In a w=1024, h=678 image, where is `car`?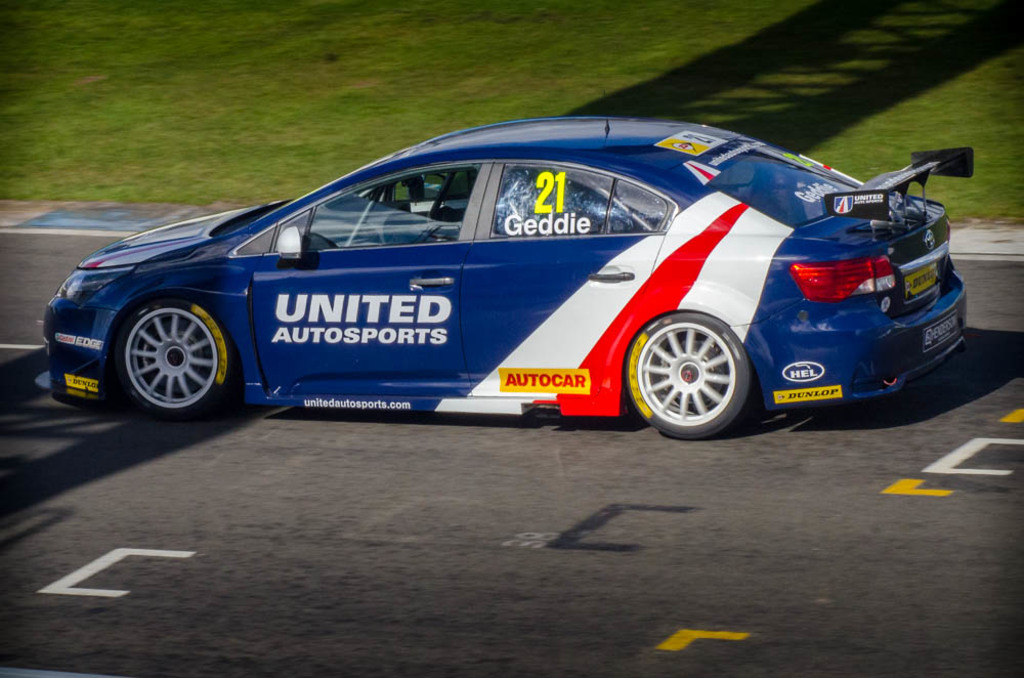
l=32, t=113, r=975, b=442.
